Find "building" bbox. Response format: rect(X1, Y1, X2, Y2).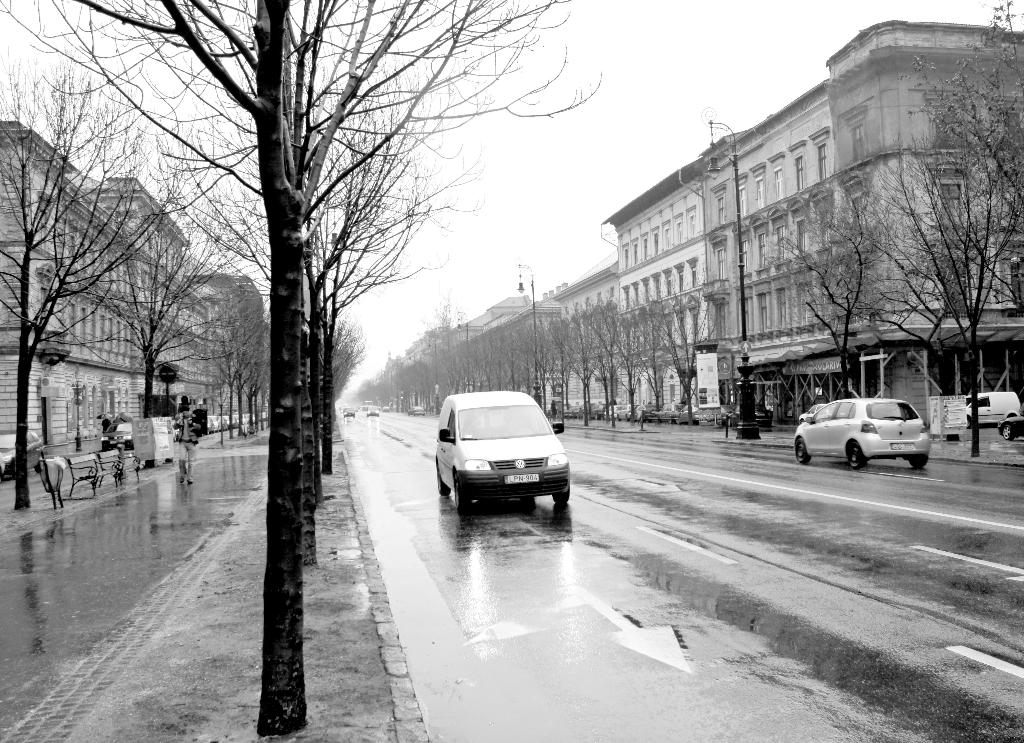
rect(0, 120, 215, 446).
